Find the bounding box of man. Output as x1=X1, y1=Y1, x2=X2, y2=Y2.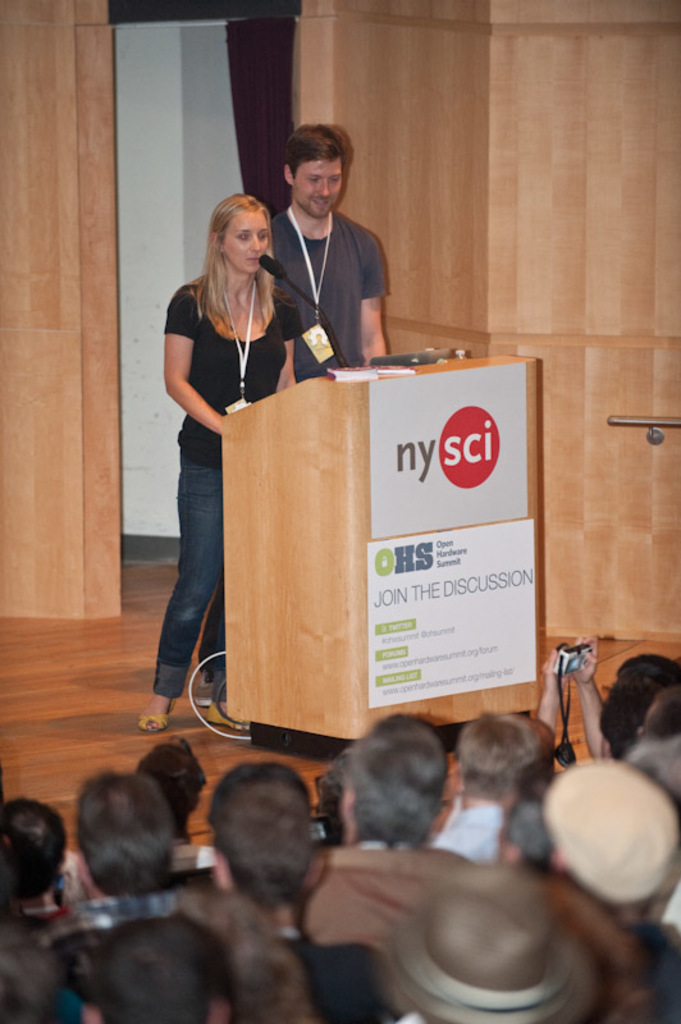
x1=261, y1=127, x2=397, y2=380.
